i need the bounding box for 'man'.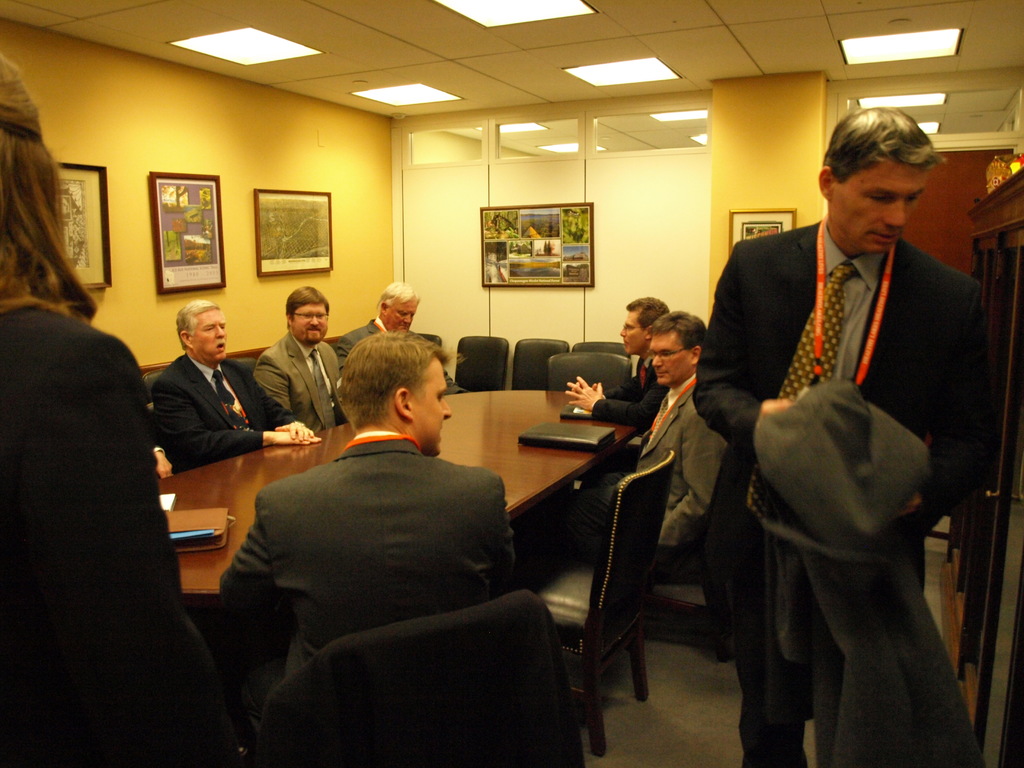
Here it is: <bbox>582, 310, 732, 557</bbox>.
